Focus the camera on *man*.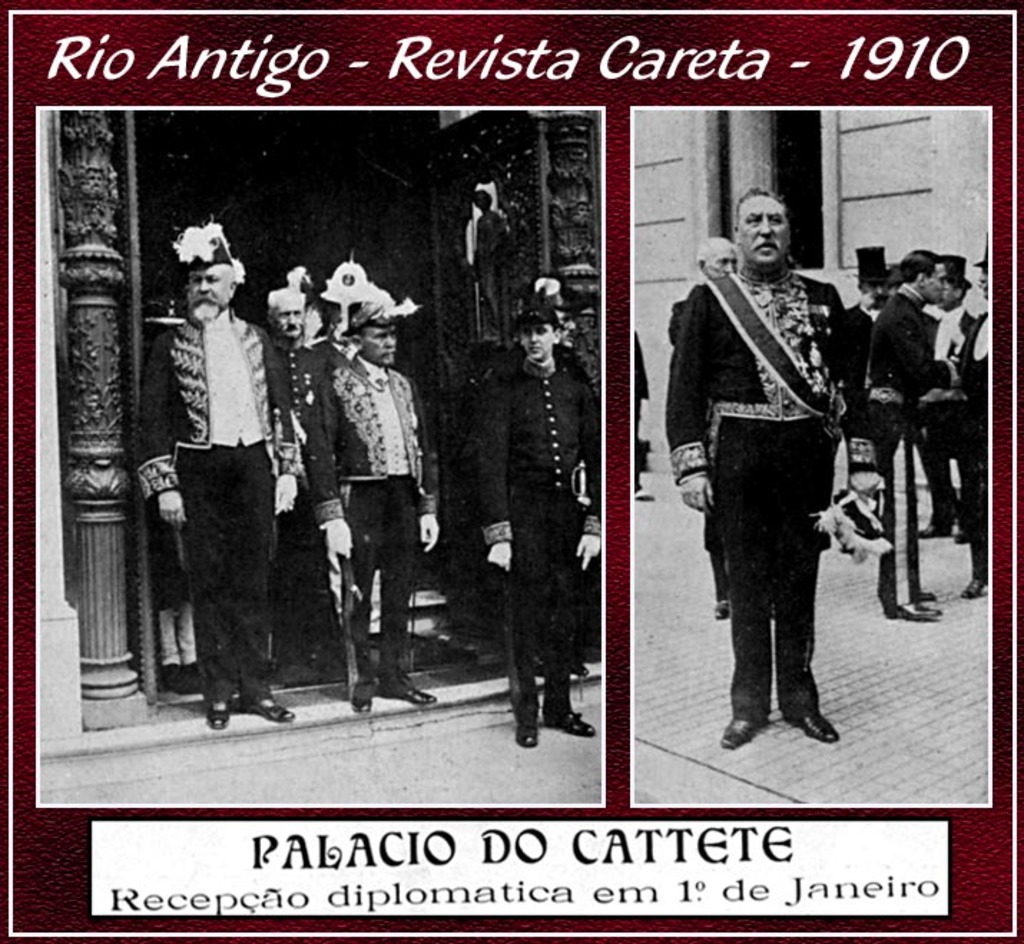
Focus region: crop(301, 285, 447, 703).
